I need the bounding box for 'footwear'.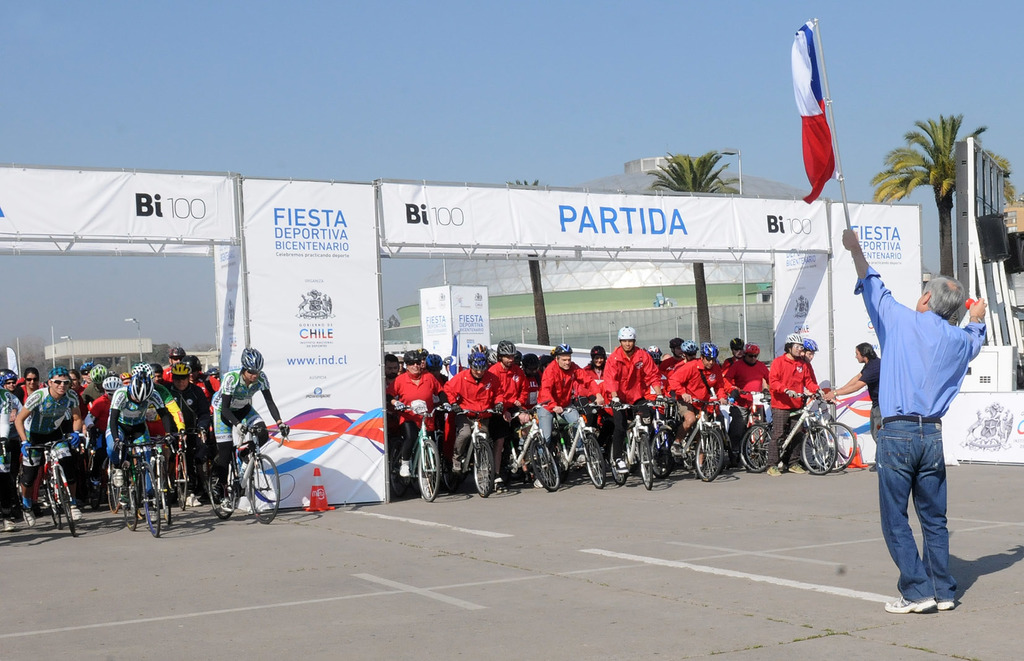
Here it is: 0/512/19/535.
